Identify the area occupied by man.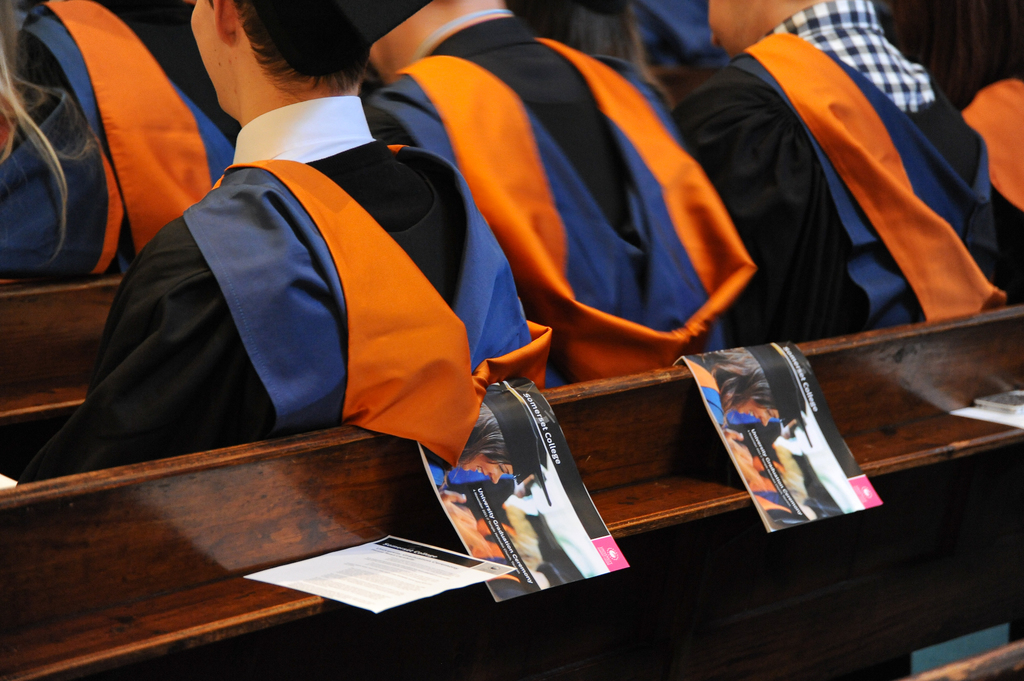
Area: (77, 24, 513, 505).
